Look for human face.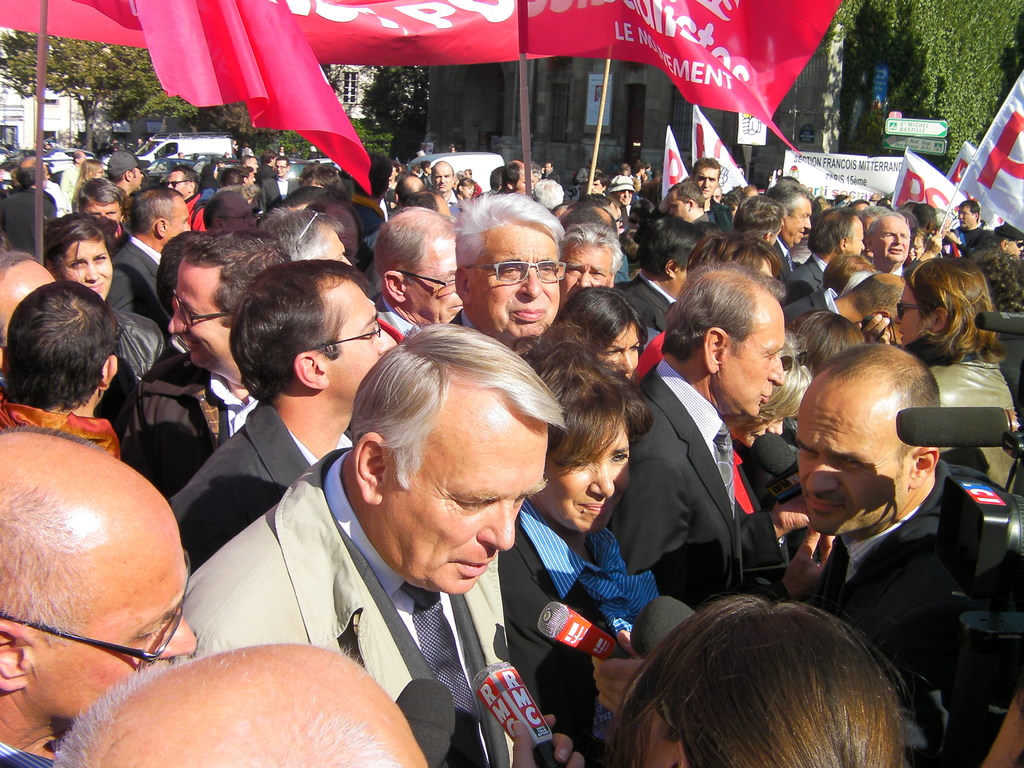
Found: [x1=157, y1=253, x2=239, y2=379].
